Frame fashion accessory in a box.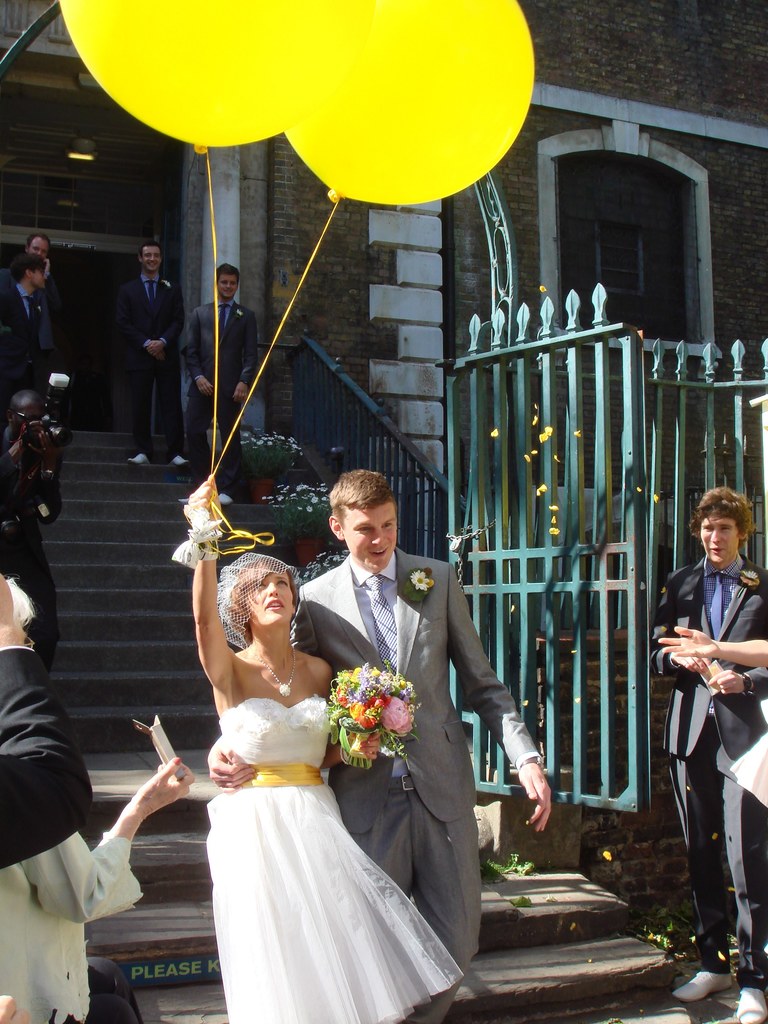
detection(216, 303, 227, 337).
